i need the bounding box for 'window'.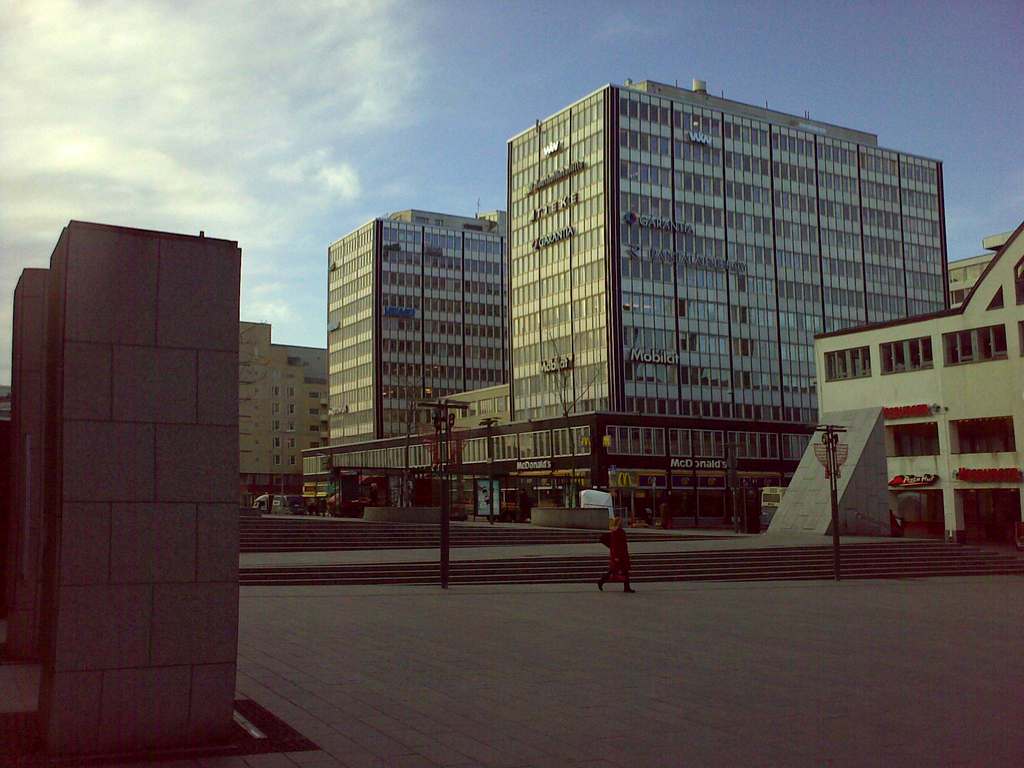
Here it is: Rect(943, 324, 1007, 365).
